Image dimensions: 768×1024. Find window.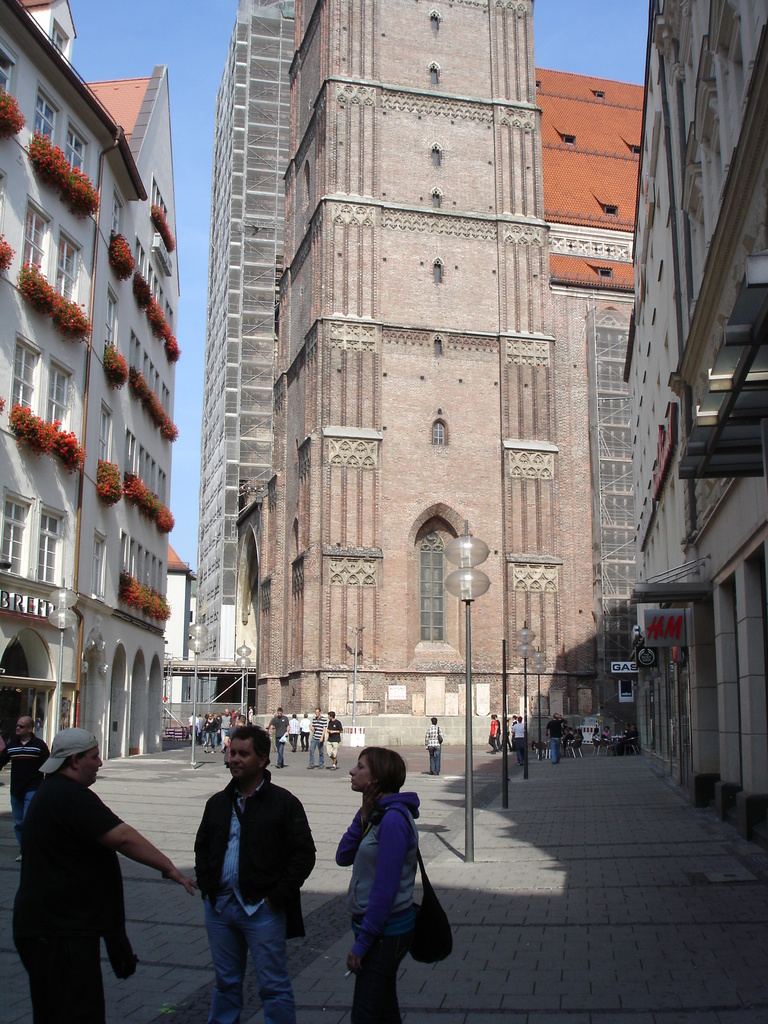
x1=620, y1=673, x2=635, y2=703.
